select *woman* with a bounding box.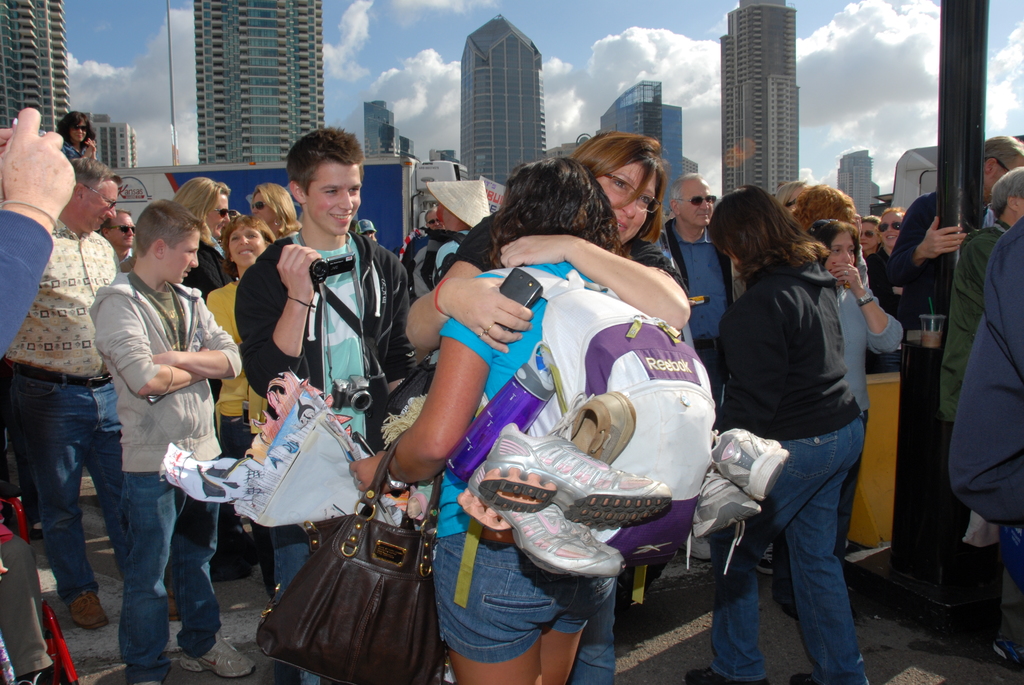
858,212,879,262.
